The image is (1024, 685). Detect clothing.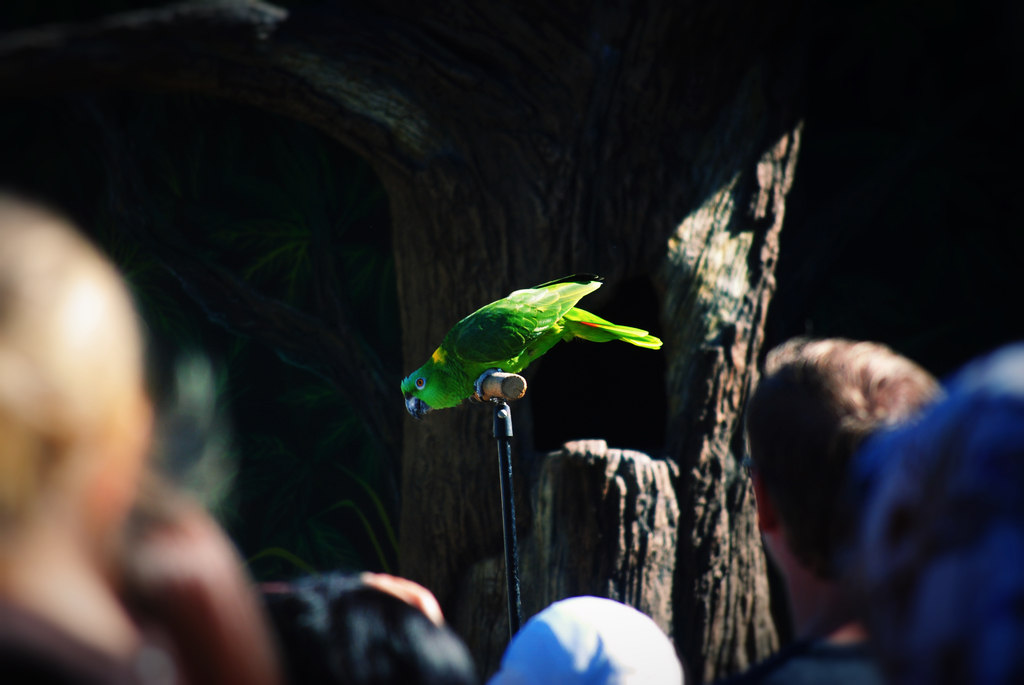
Detection: region(750, 642, 872, 676).
